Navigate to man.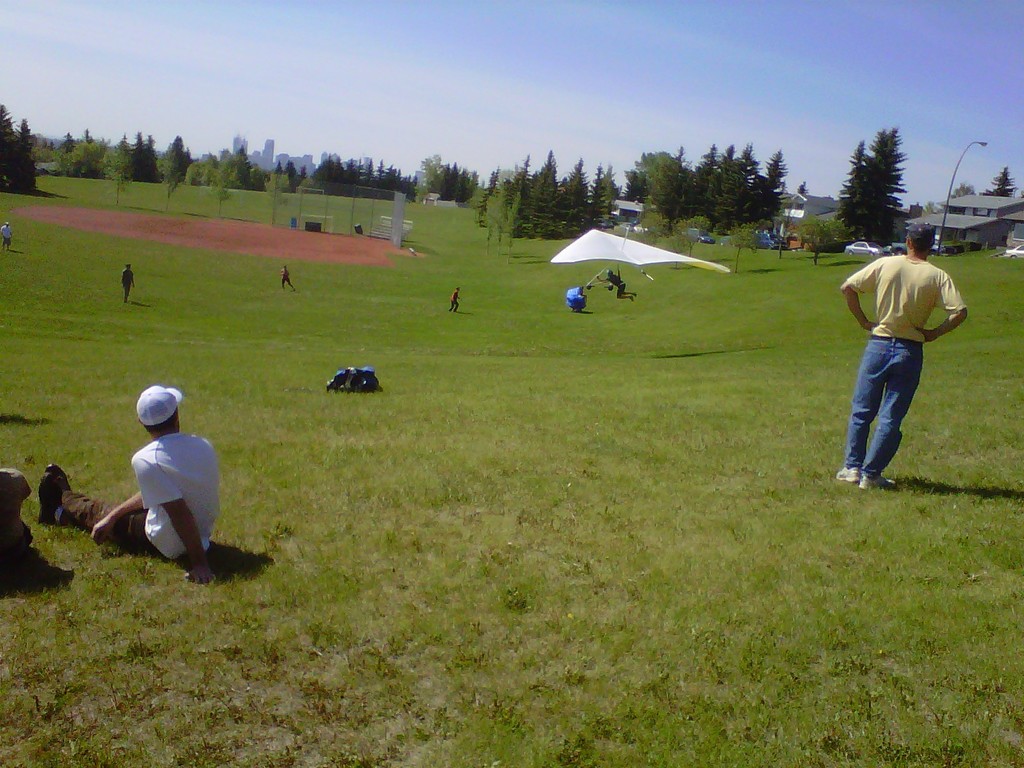
Navigation target: [left=835, top=221, right=959, bottom=494].
